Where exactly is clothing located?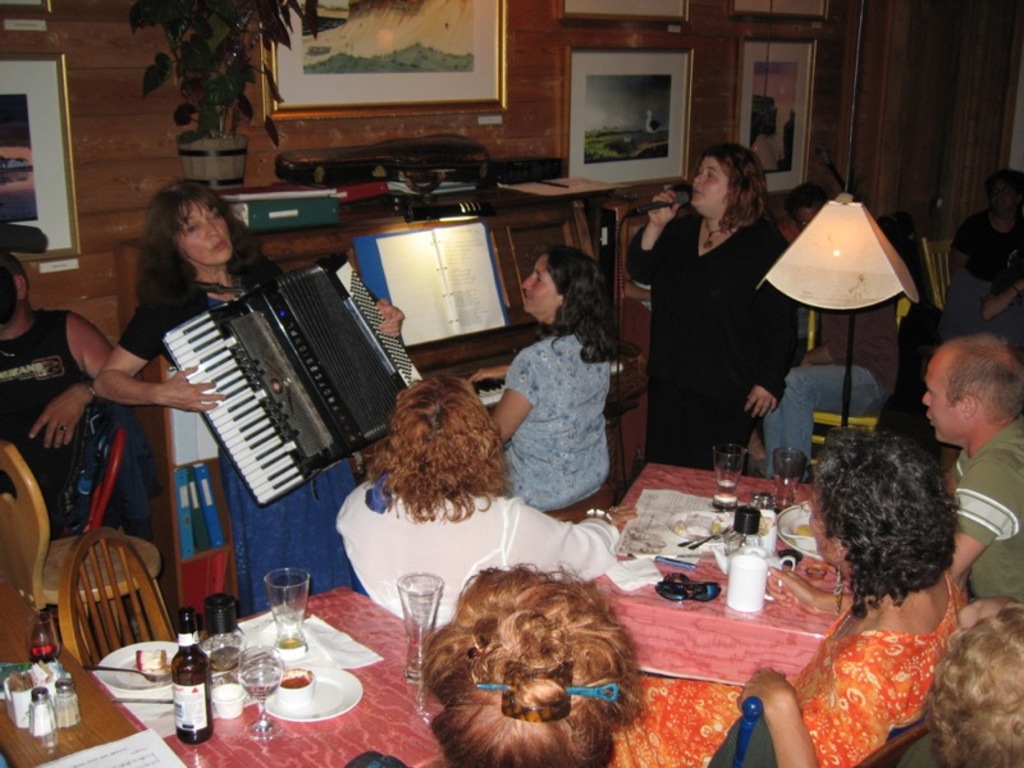
Its bounding box is [759, 301, 893, 476].
